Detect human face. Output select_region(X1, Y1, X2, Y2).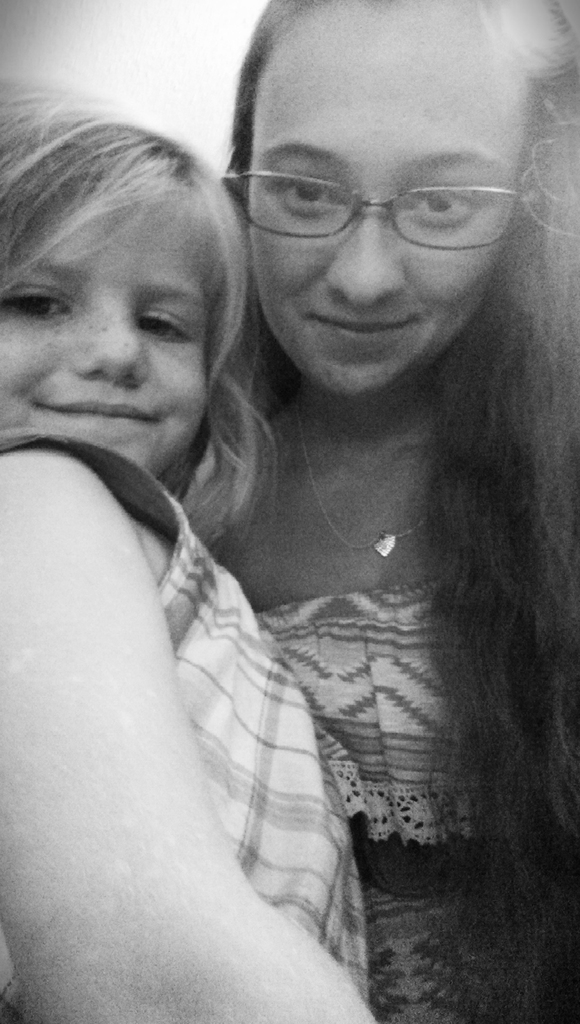
select_region(0, 188, 213, 477).
